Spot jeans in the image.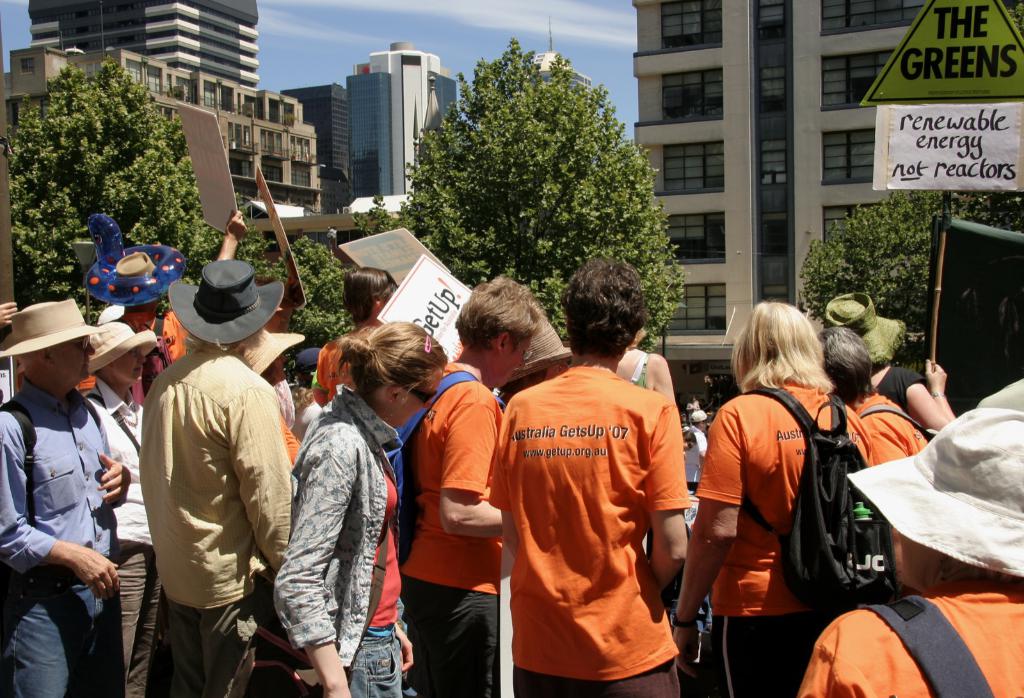
jeans found at left=149, top=603, right=252, bottom=697.
